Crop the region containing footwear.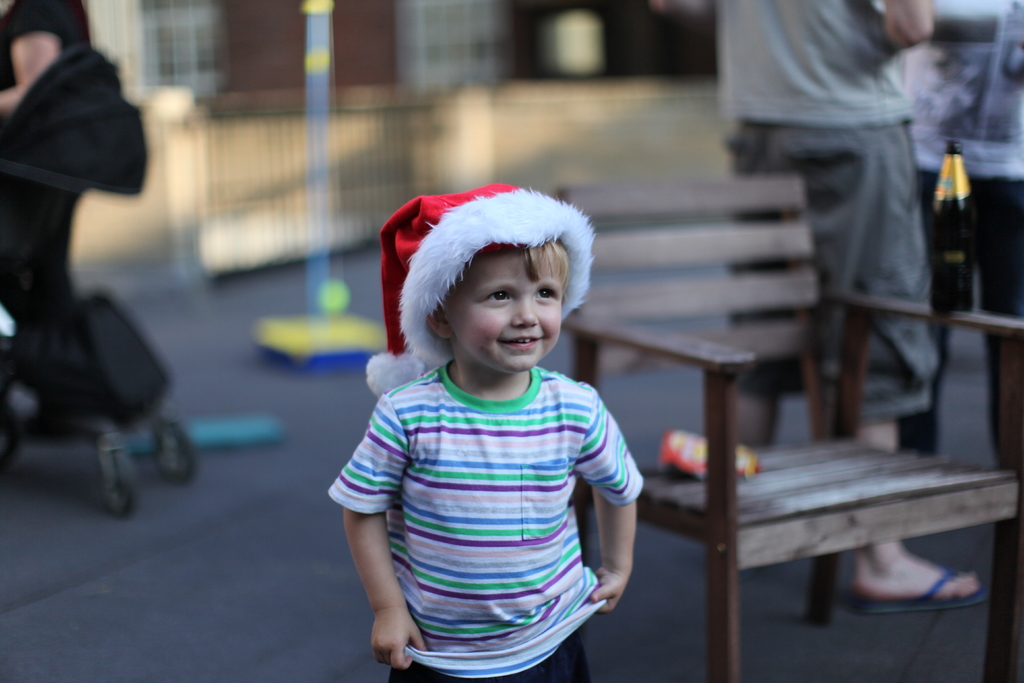
Crop region: 859:568:989:613.
